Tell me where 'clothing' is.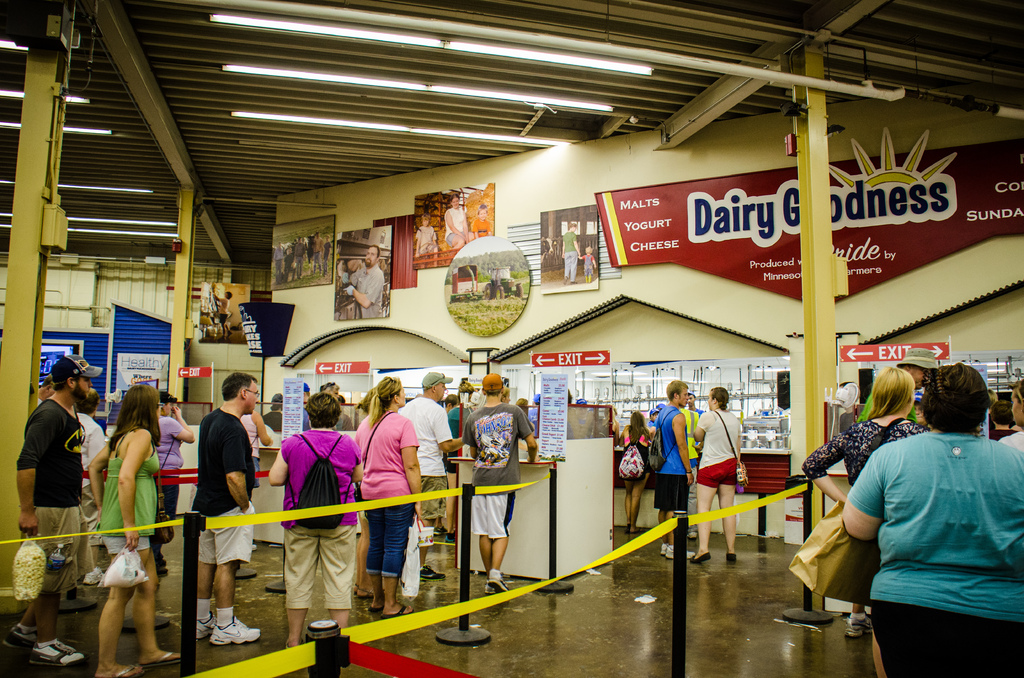
'clothing' is at (578,250,596,277).
